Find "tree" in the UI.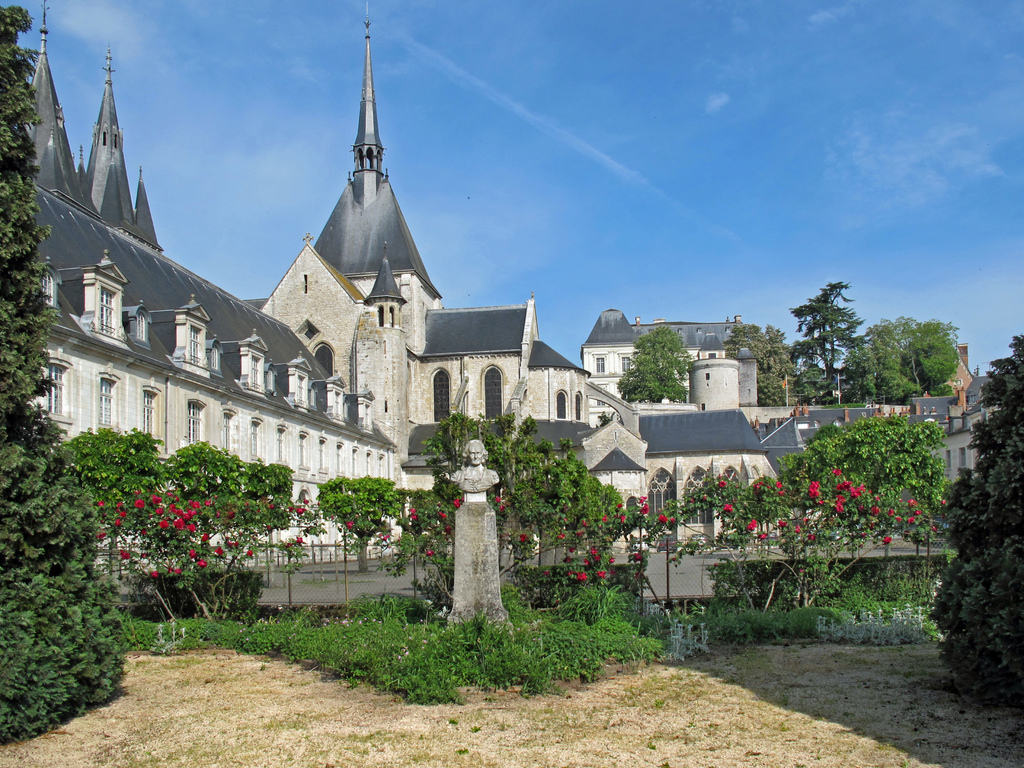
UI element at 784:410:955:553.
